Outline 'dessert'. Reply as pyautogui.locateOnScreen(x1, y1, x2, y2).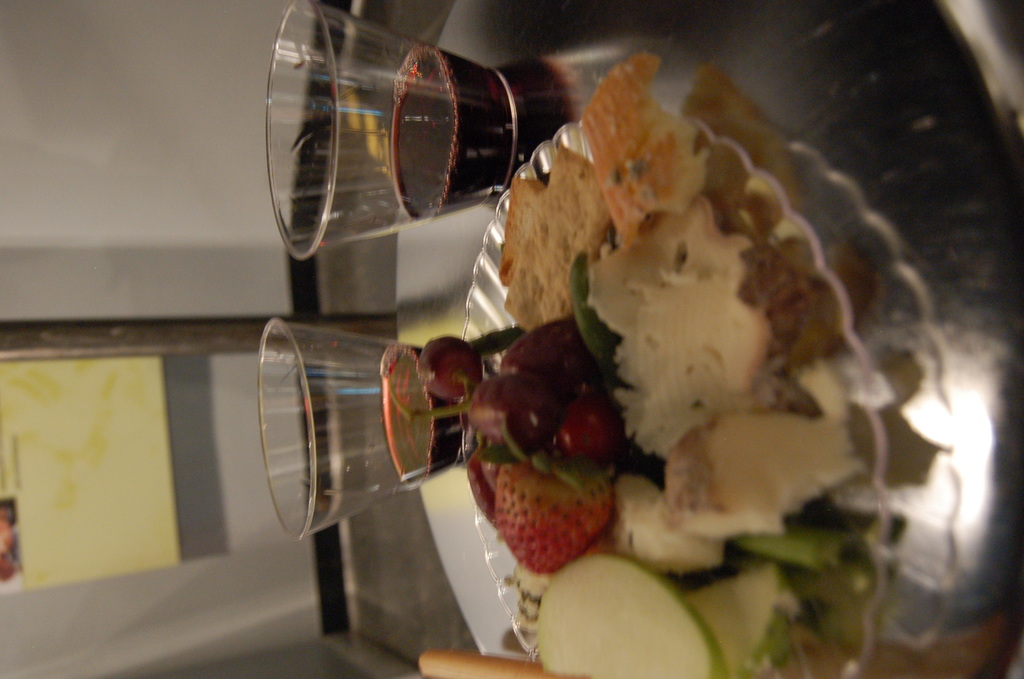
pyautogui.locateOnScreen(468, 60, 866, 678).
